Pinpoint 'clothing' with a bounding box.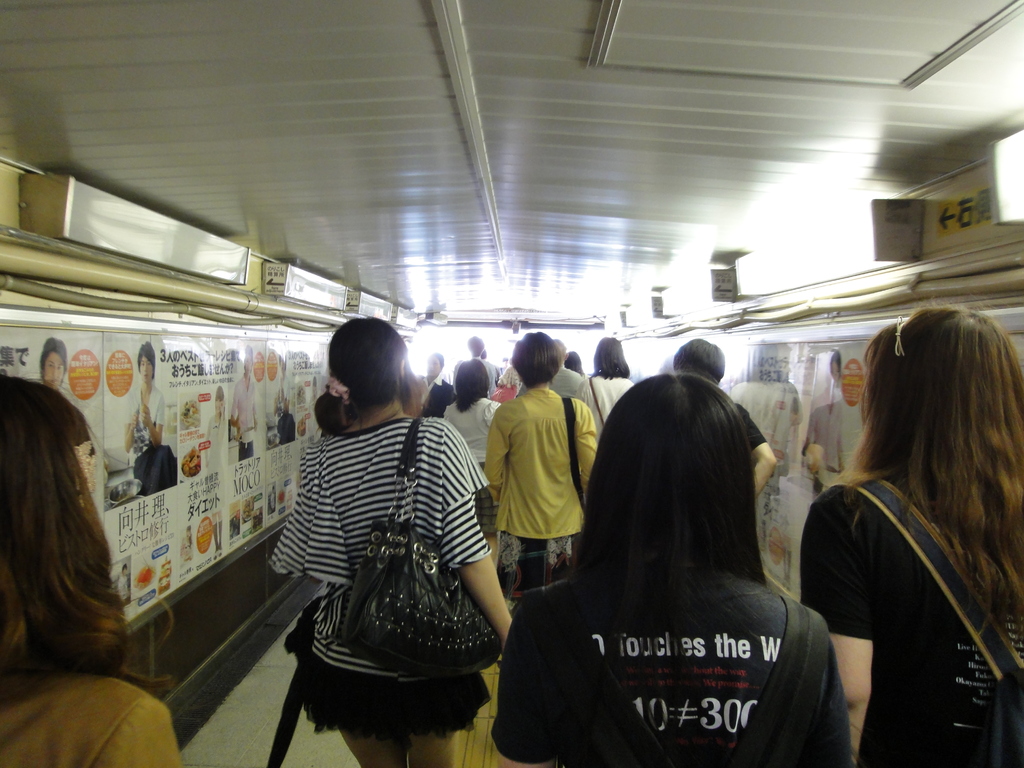
left=552, top=359, right=595, bottom=419.
